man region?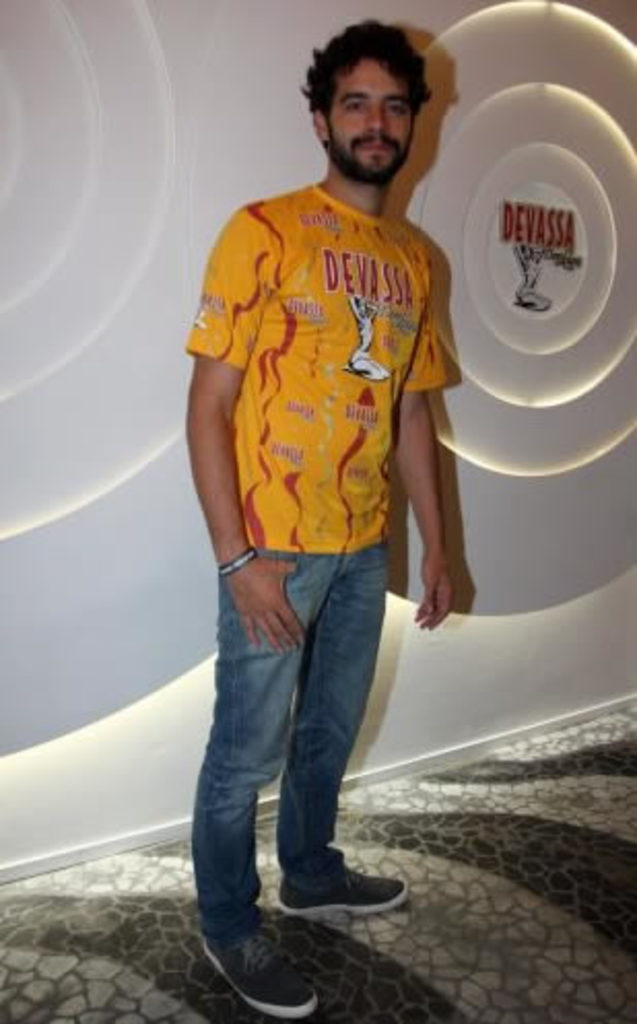
bbox=[161, 12, 484, 966]
